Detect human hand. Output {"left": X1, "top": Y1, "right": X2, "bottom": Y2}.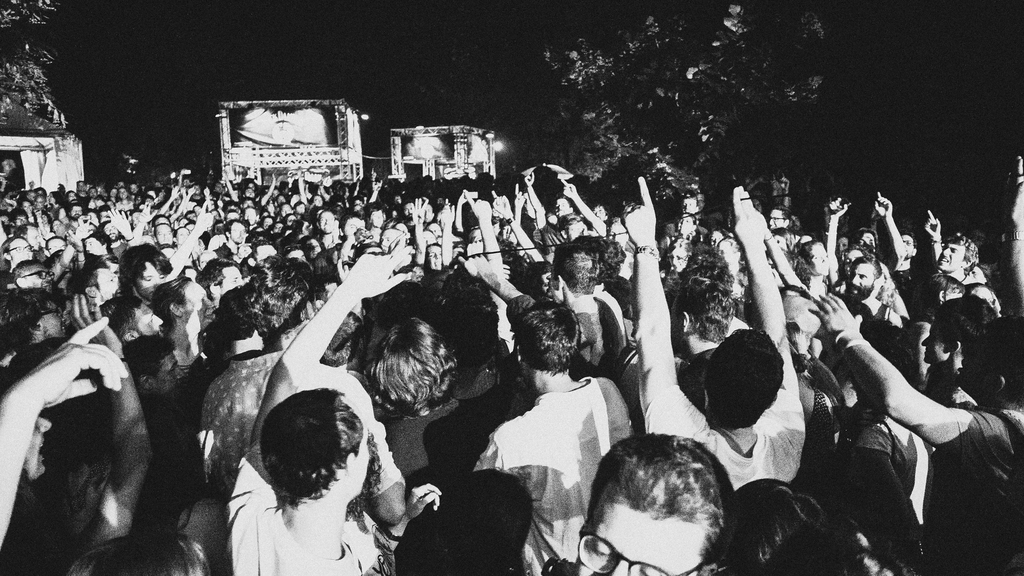
{"left": 805, "top": 289, "right": 861, "bottom": 344}.
